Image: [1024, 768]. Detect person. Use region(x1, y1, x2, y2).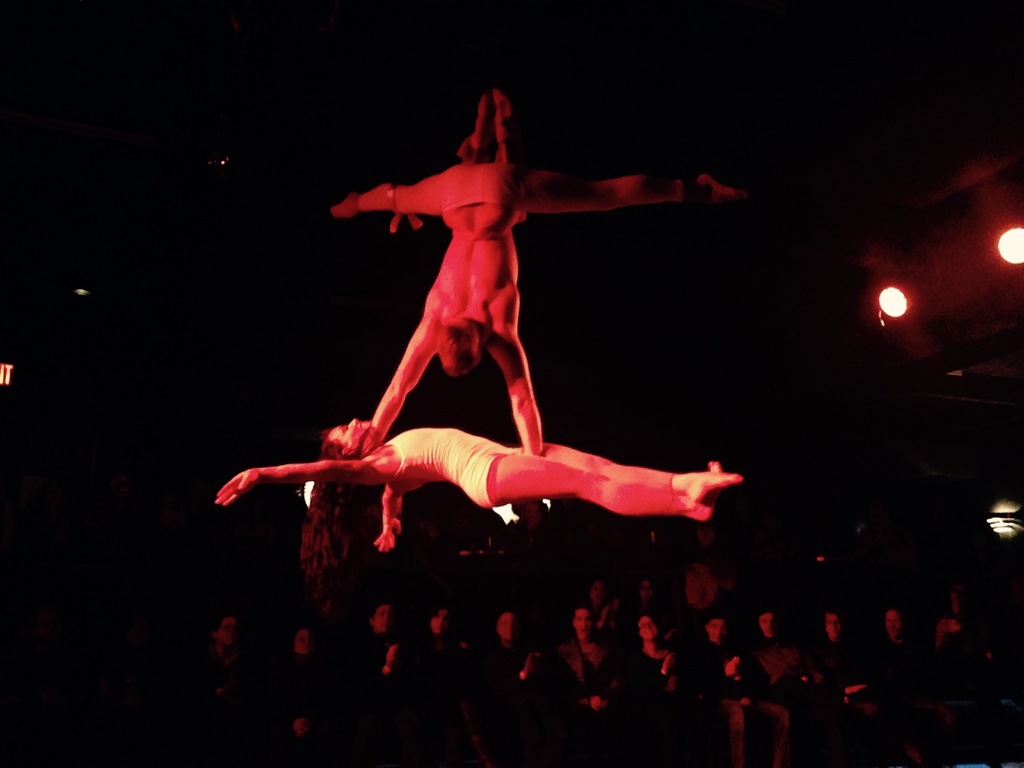
region(213, 414, 745, 554).
